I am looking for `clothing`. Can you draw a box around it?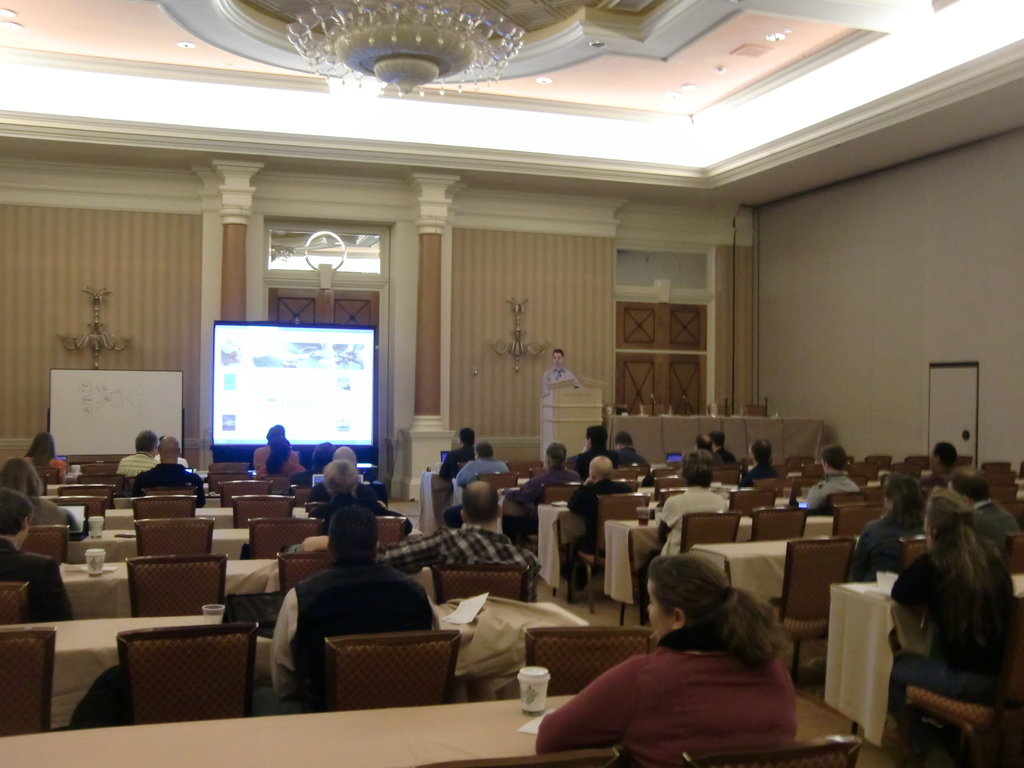
Sure, the bounding box is box(24, 458, 65, 476).
